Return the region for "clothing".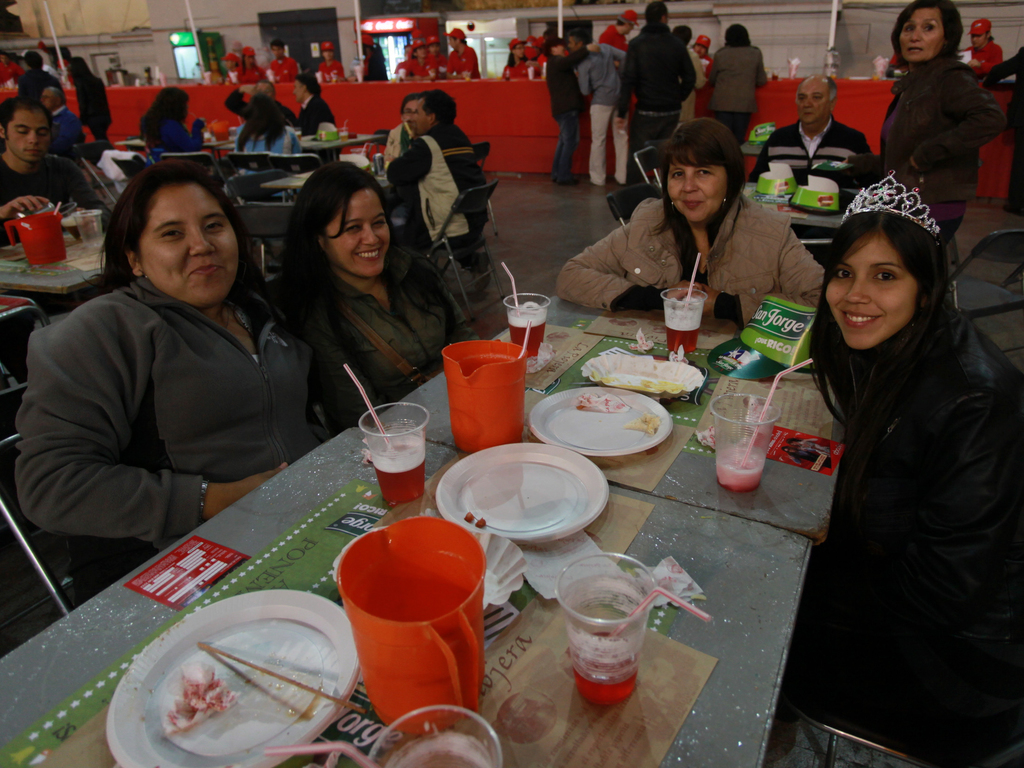
region(289, 229, 476, 430).
